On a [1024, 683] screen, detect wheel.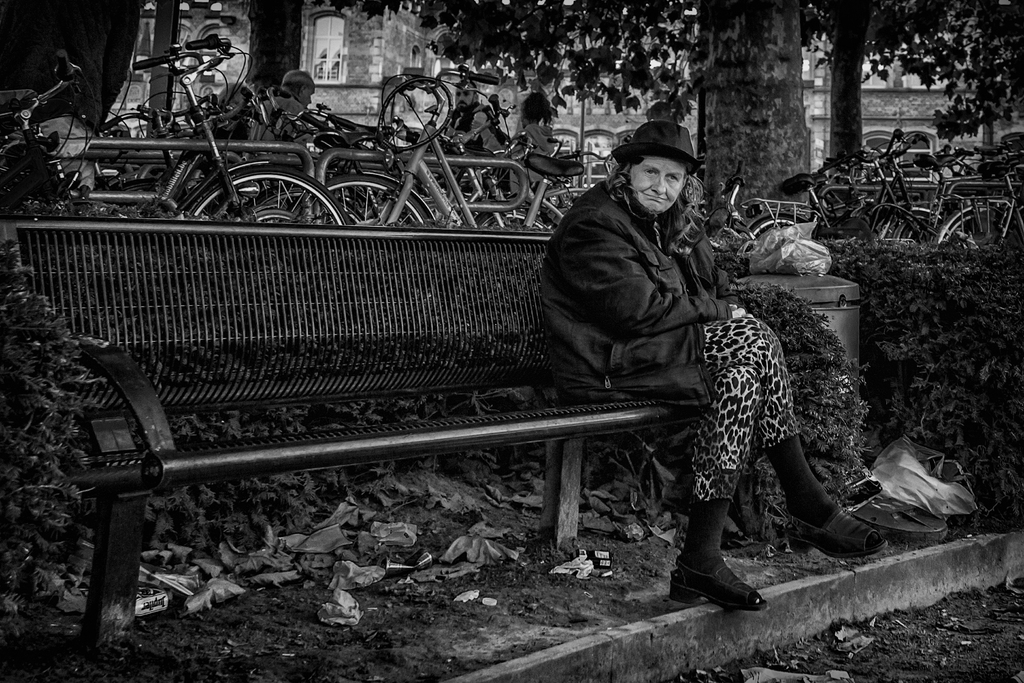
detection(749, 215, 803, 247).
